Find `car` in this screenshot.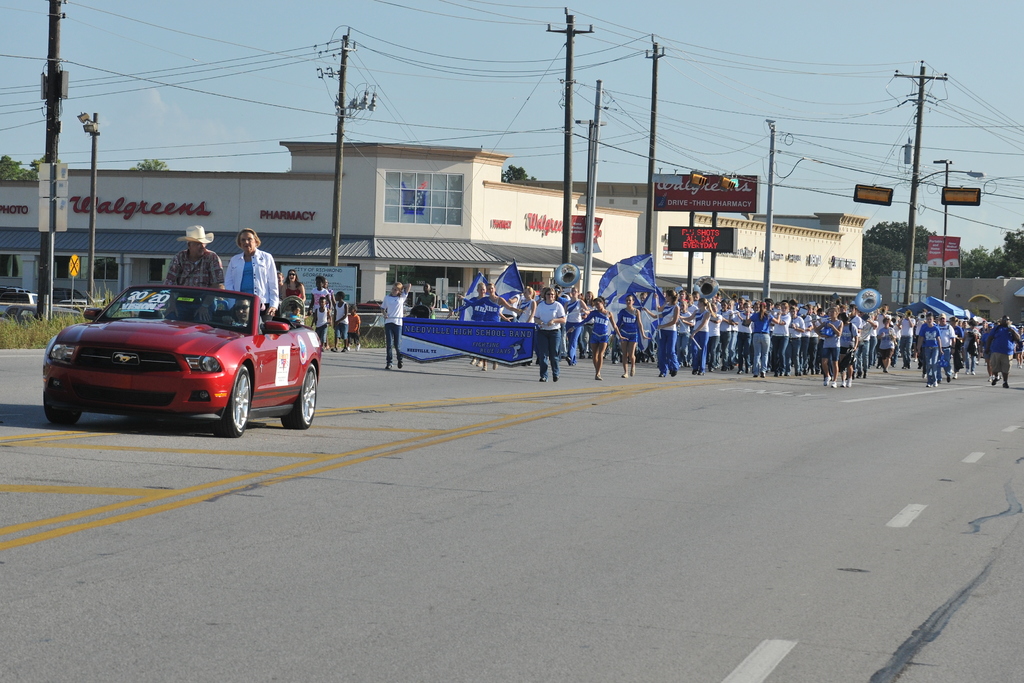
The bounding box for `car` is 42,286,325,438.
